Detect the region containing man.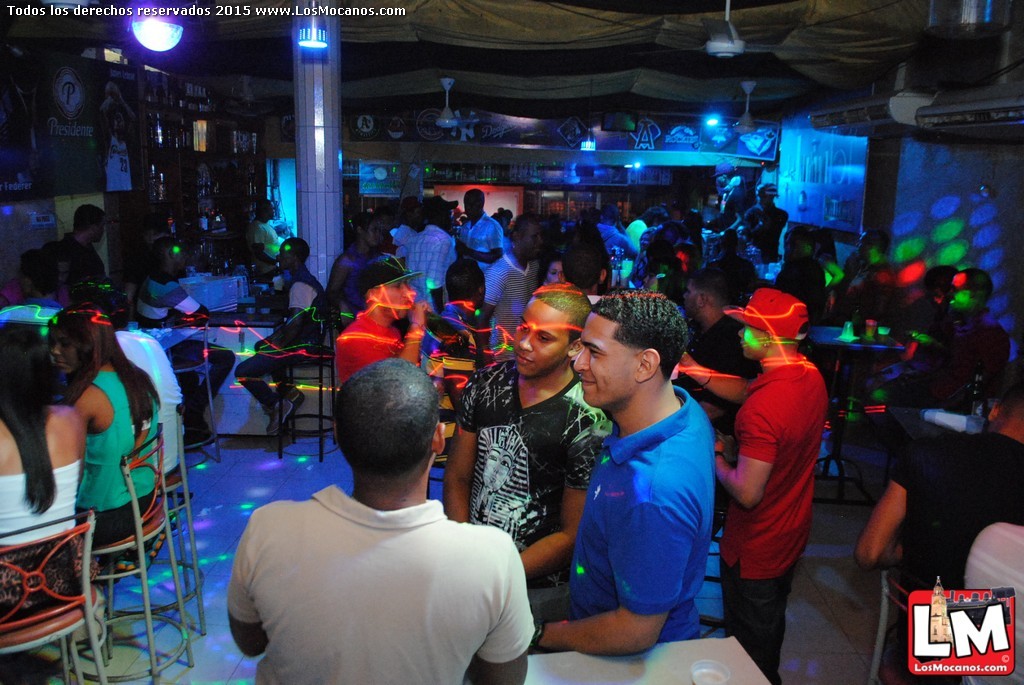
676:279:831:684.
